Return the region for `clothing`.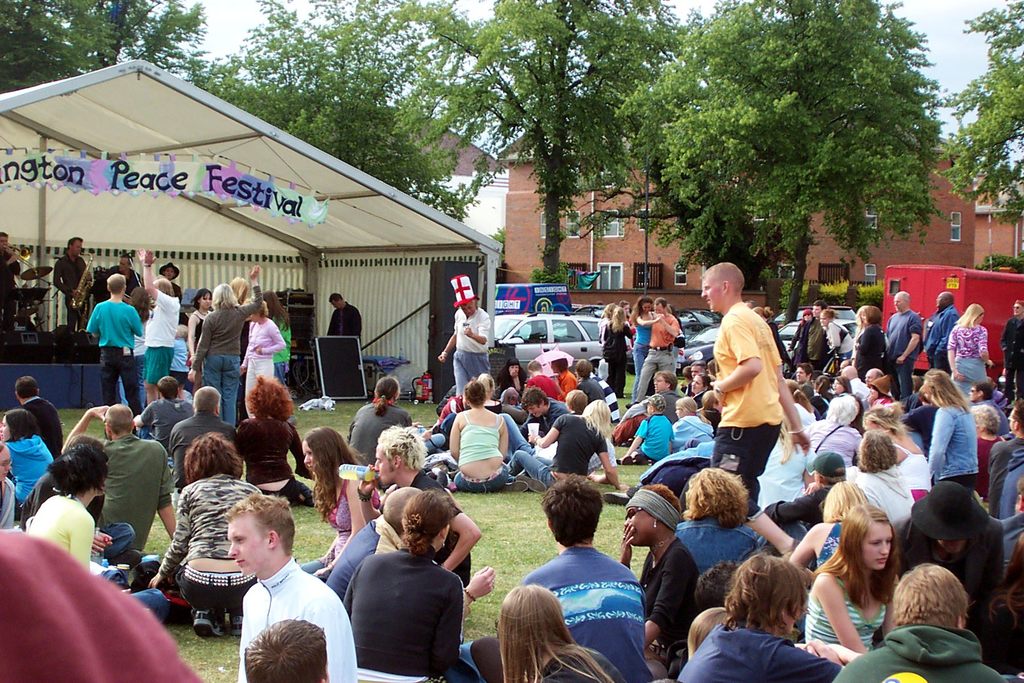
x1=189 y1=314 x2=204 y2=364.
